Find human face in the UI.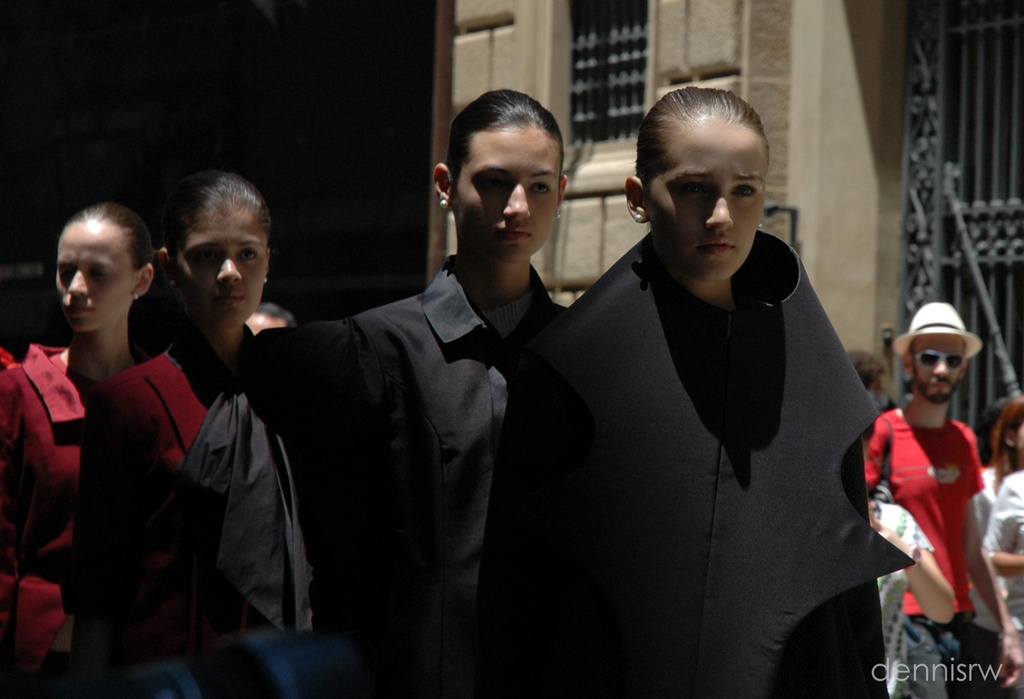
UI element at rect(177, 199, 268, 329).
